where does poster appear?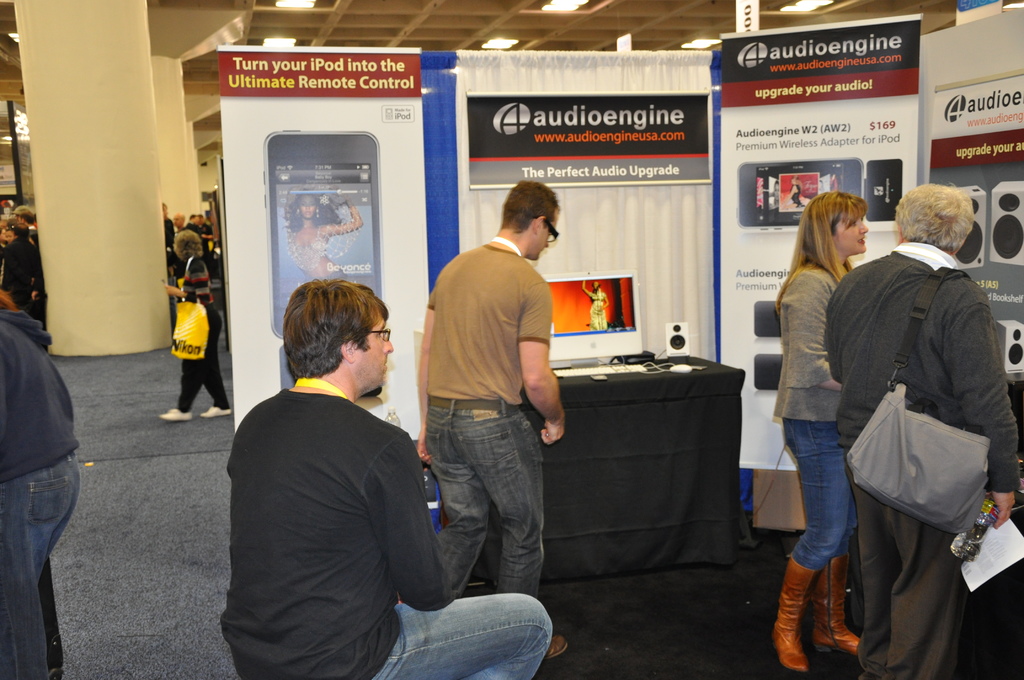
Appears at 928 71 1023 376.
